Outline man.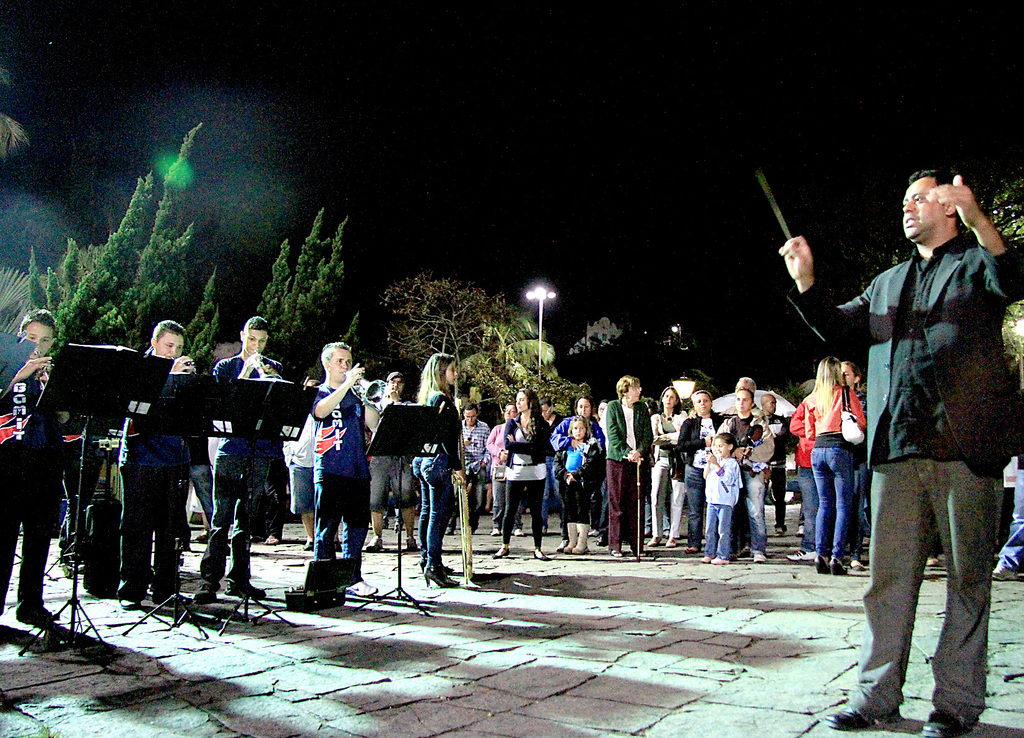
Outline: [left=360, top=365, right=420, bottom=554].
